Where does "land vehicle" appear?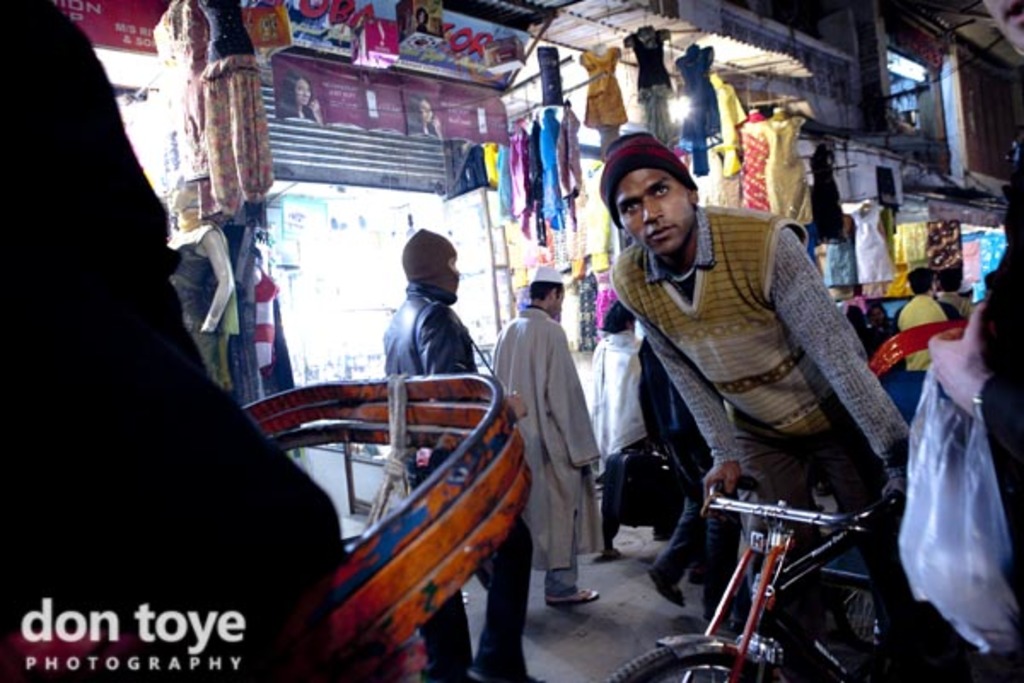
Appears at box=[597, 318, 973, 681].
